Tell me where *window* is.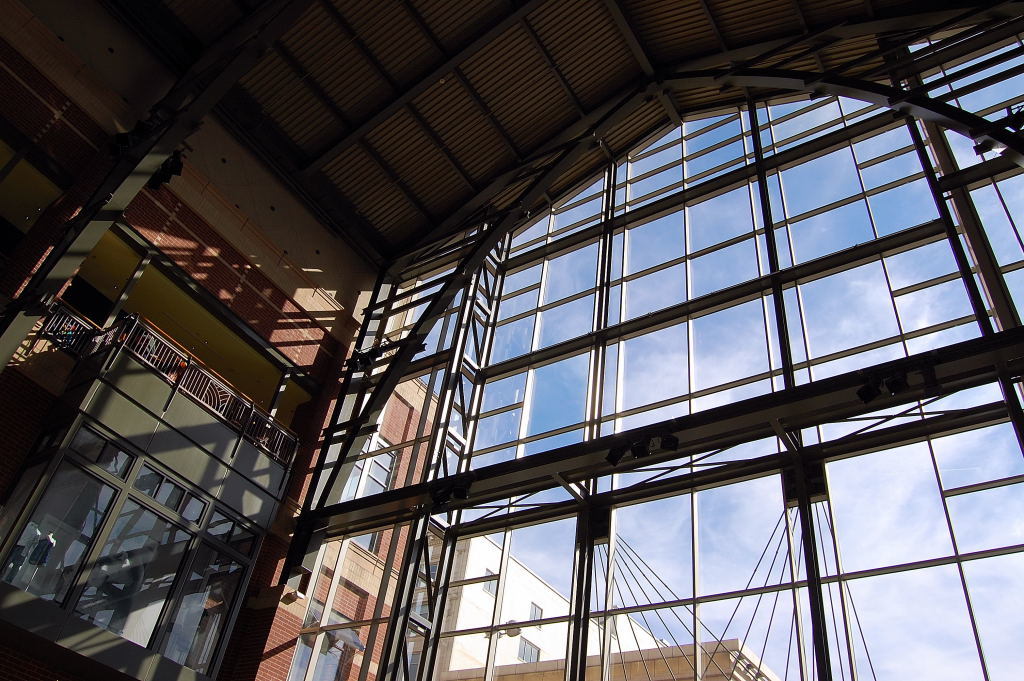
*window* is at 284 595 359 680.
